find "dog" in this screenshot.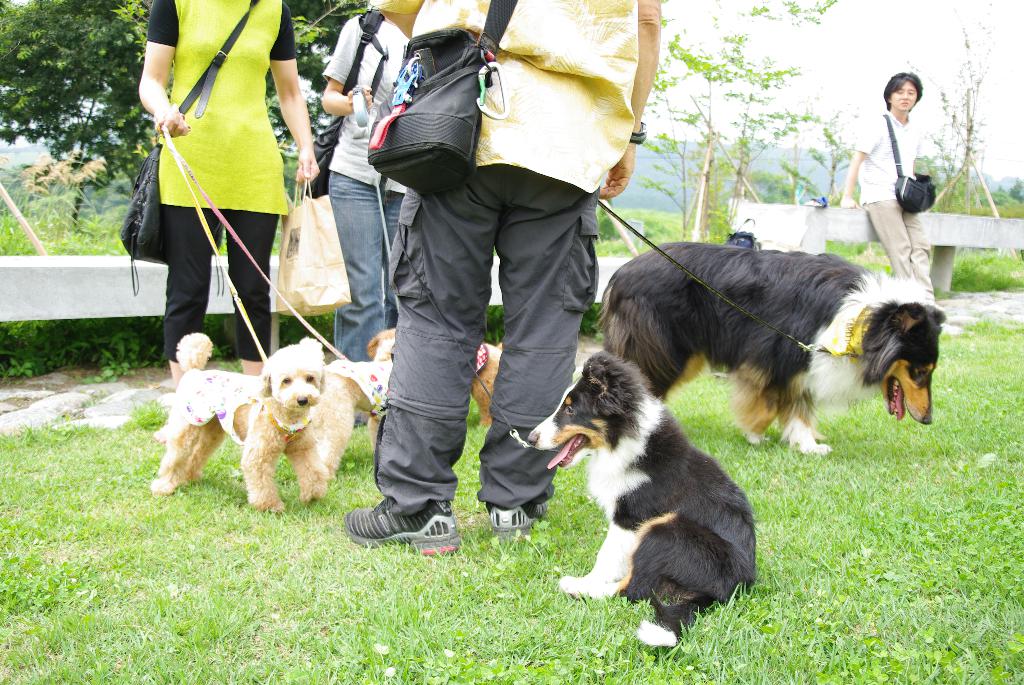
The bounding box for "dog" is 375 331 505 446.
